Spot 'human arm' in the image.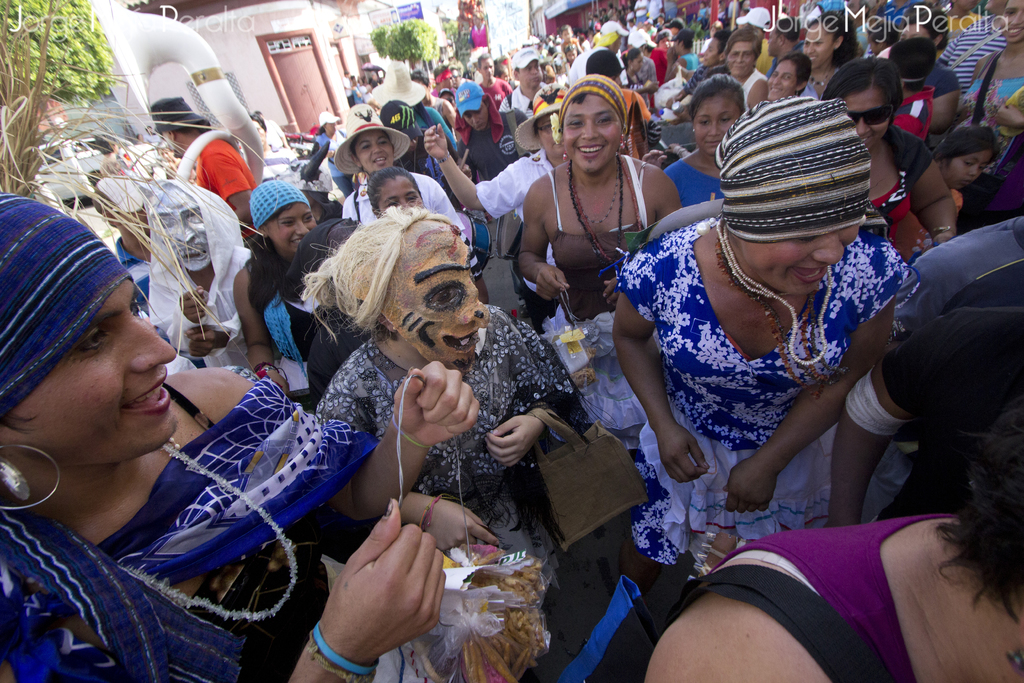
'human arm' found at box=[484, 361, 573, 473].
